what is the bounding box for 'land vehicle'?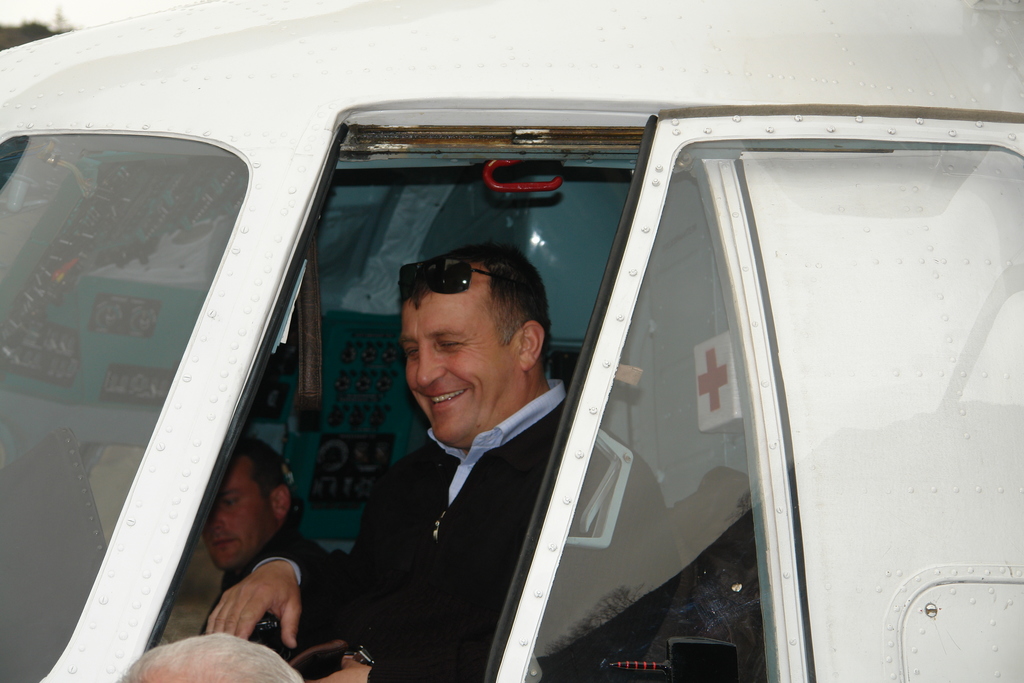
Rect(0, 0, 1023, 682).
